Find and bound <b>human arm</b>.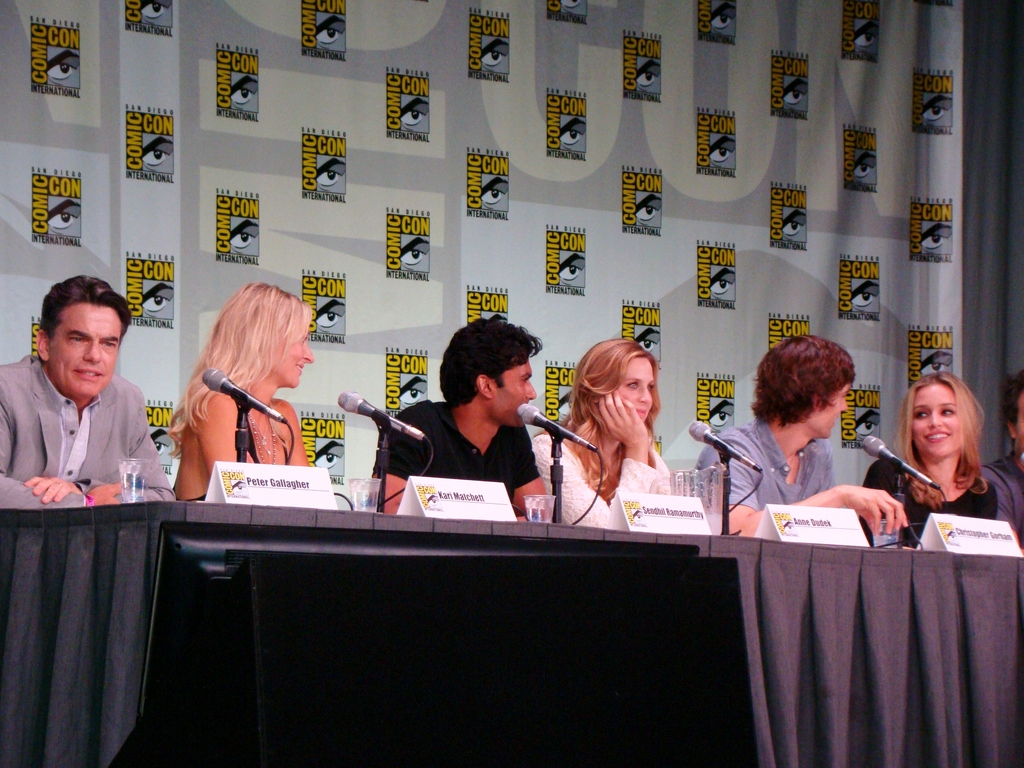
Bound: [509, 426, 552, 521].
